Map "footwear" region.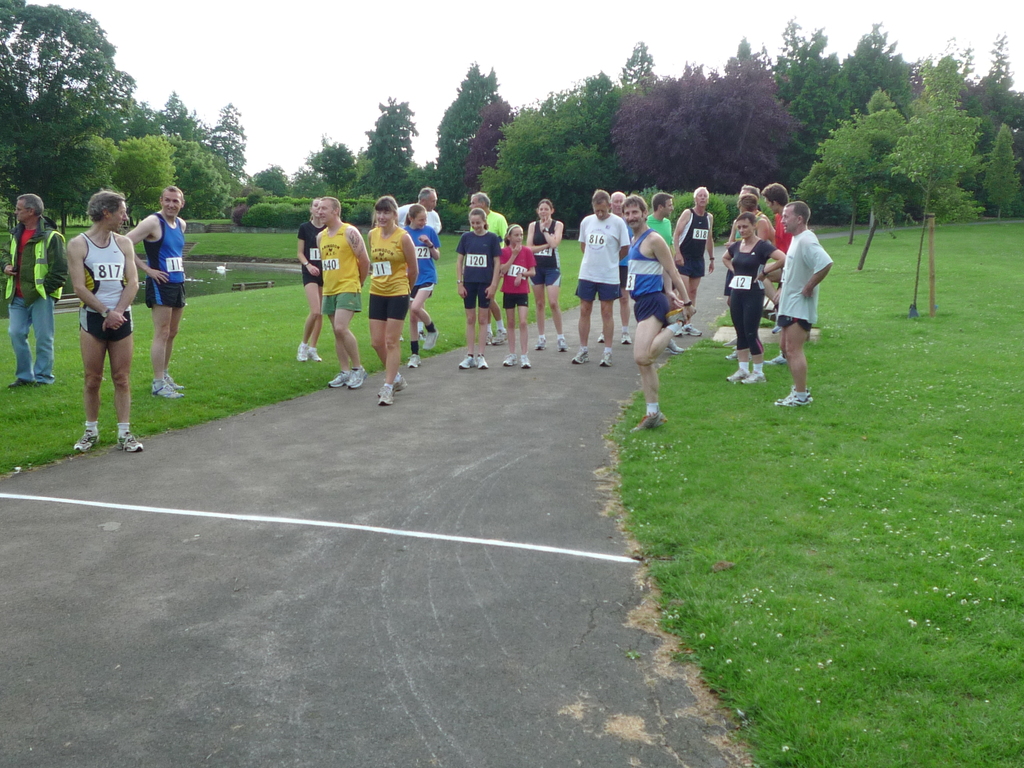
Mapped to locate(159, 376, 187, 390).
